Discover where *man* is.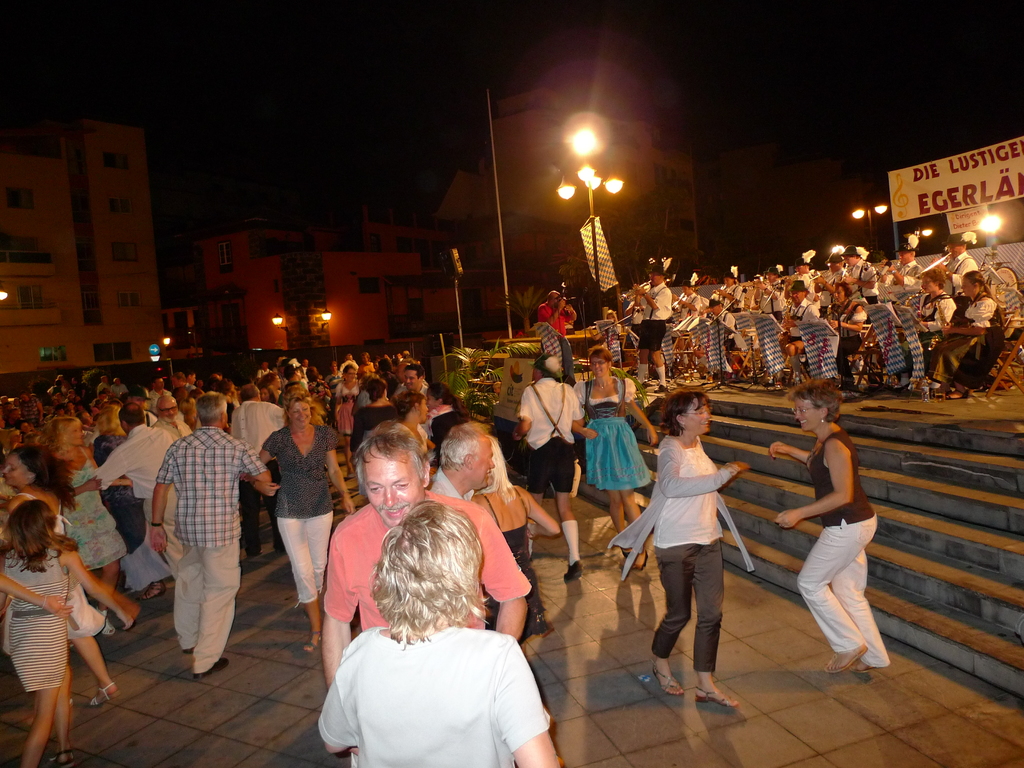
Discovered at {"x1": 513, "y1": 351, "x2": 598, "y2": 587}.
